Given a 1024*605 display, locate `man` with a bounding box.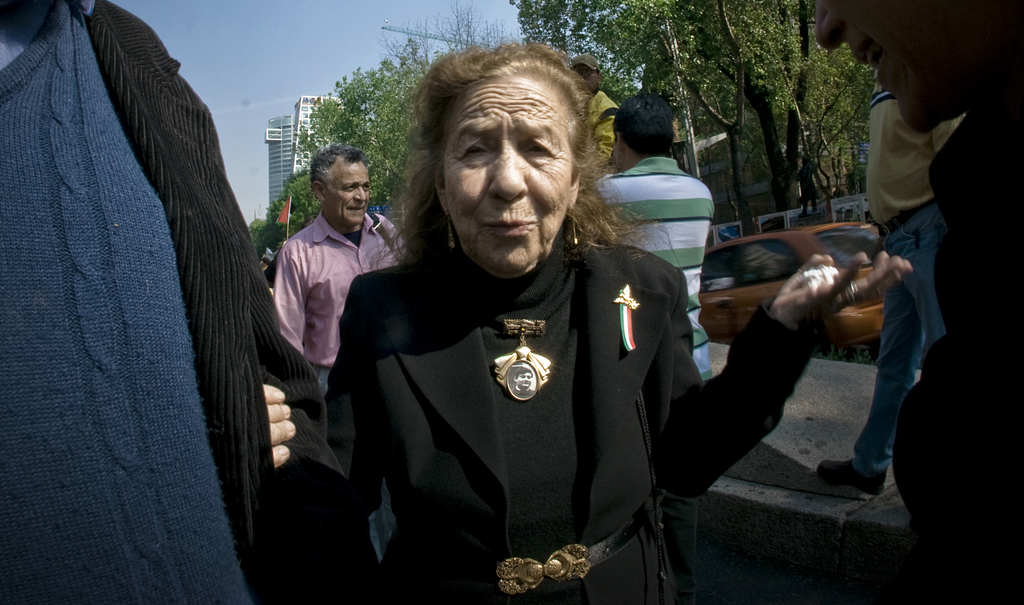
Located: [589,92,716,571].
